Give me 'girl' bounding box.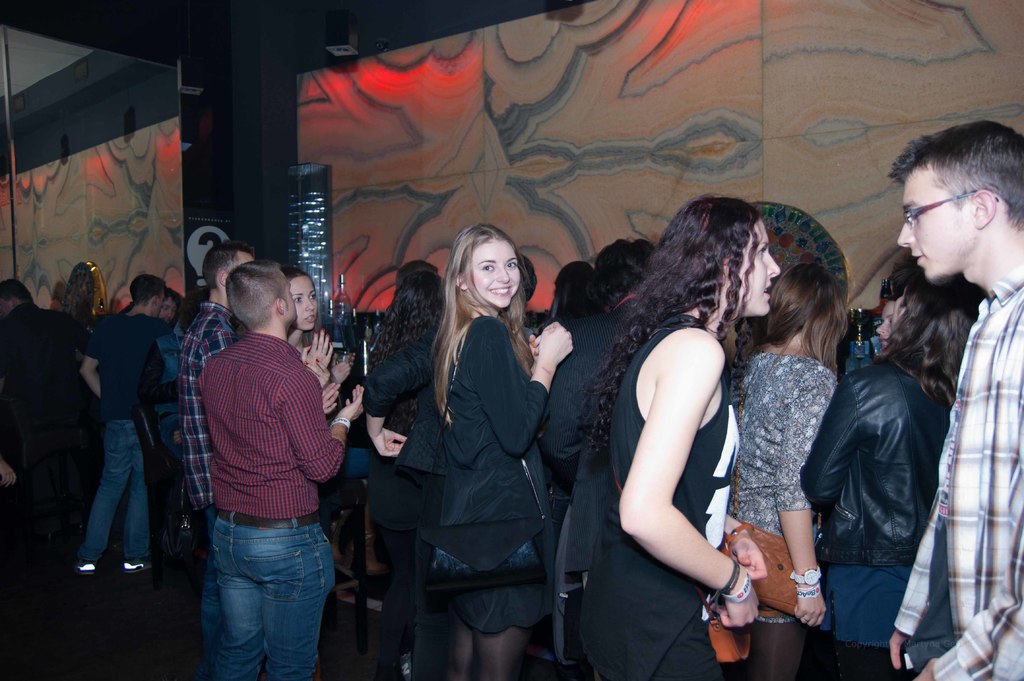
crop(430, 227, 575, 680).
